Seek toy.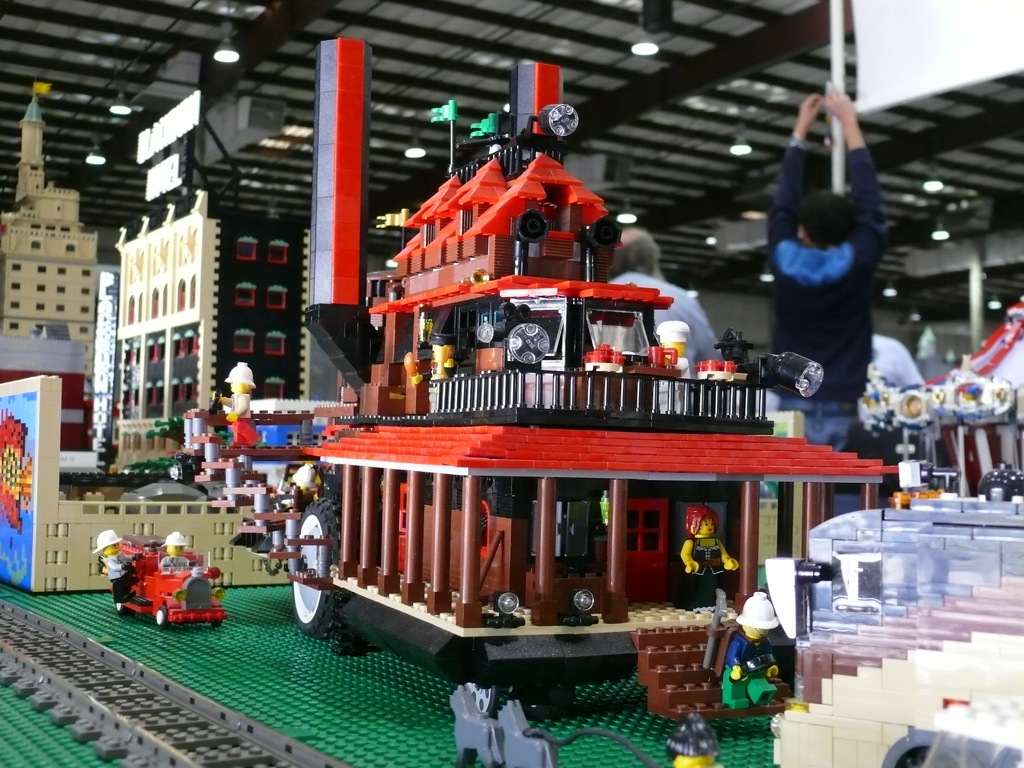
box=[678, 500, 744, 607].
